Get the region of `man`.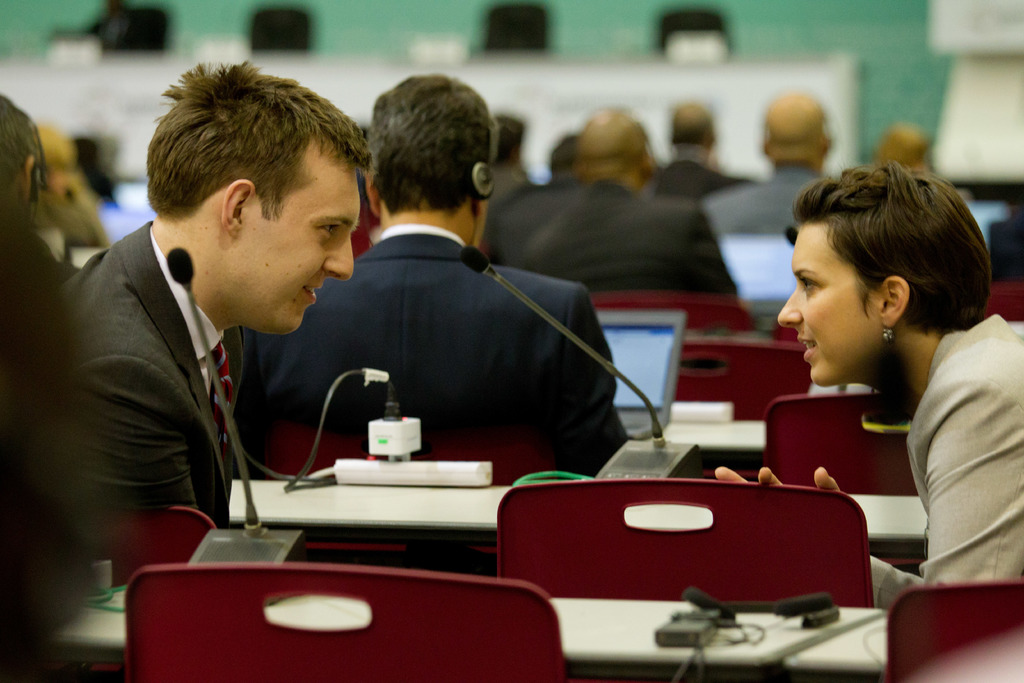
<box>705,97,849,242</box>.
